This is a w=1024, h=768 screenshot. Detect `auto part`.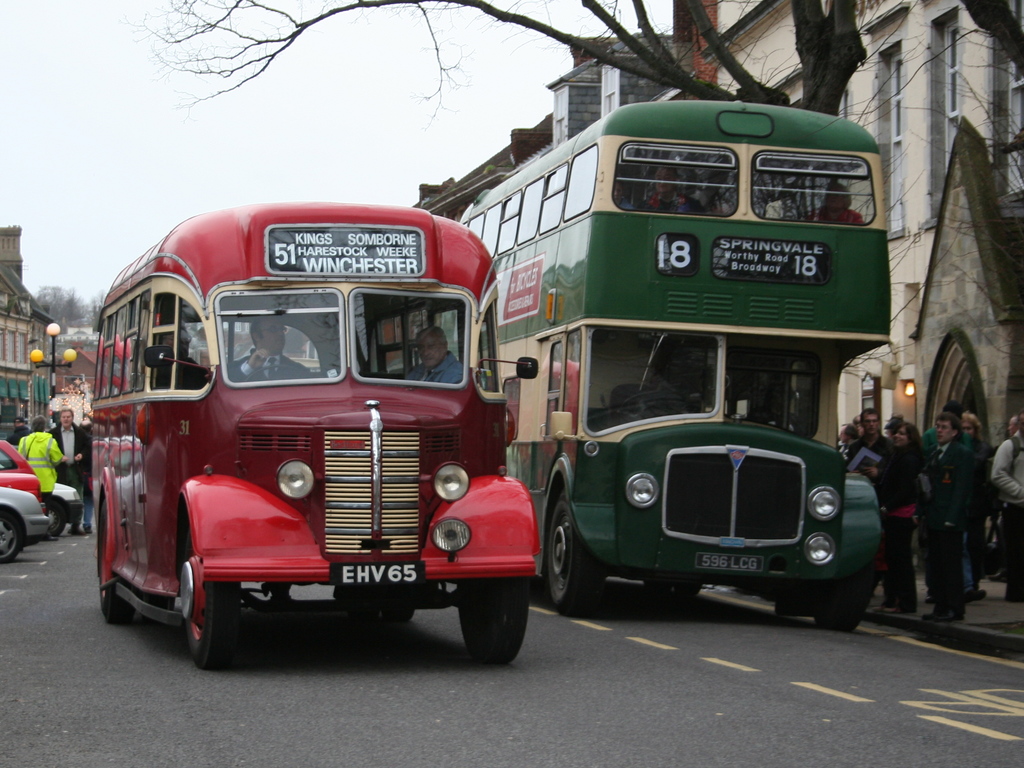
rect(94, 203, 536, 655).
